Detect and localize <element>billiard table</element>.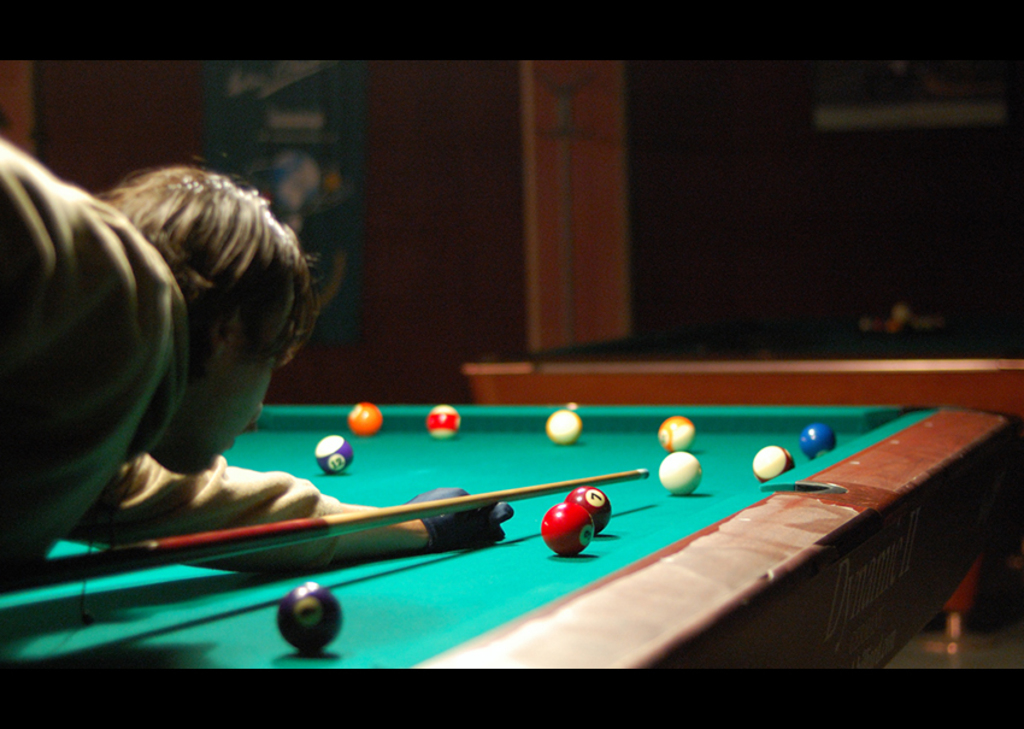
Localized at crop(0, 402, 1023, 669).
